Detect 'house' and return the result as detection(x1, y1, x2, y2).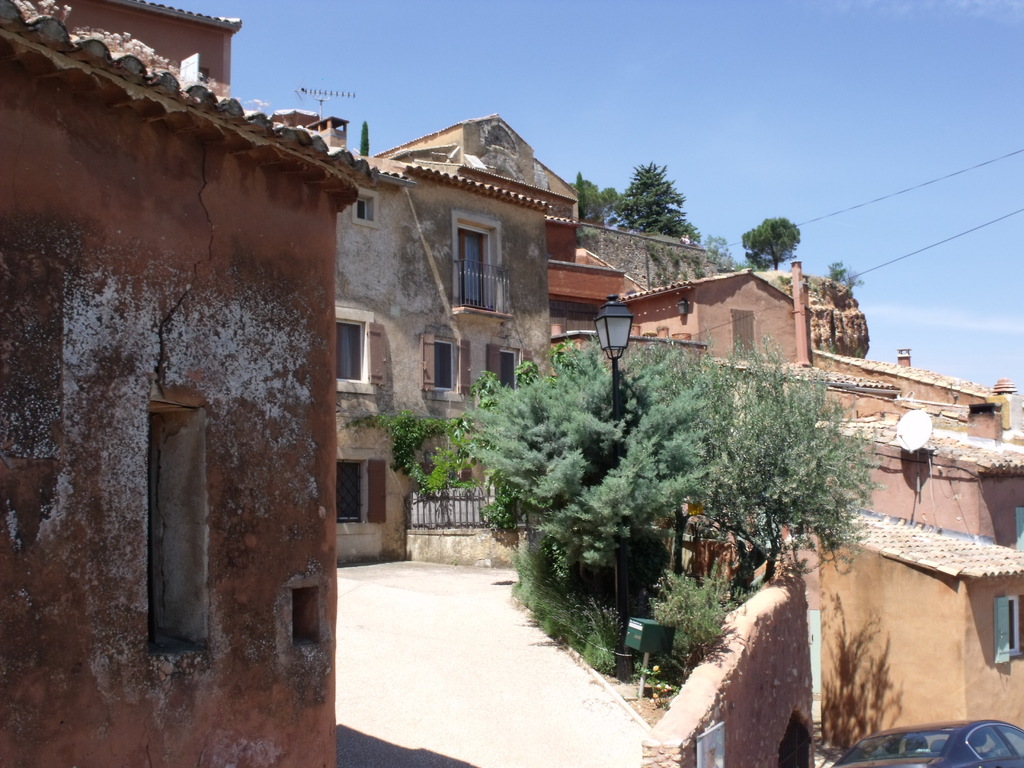
detection(325, 113, 685, 555).
